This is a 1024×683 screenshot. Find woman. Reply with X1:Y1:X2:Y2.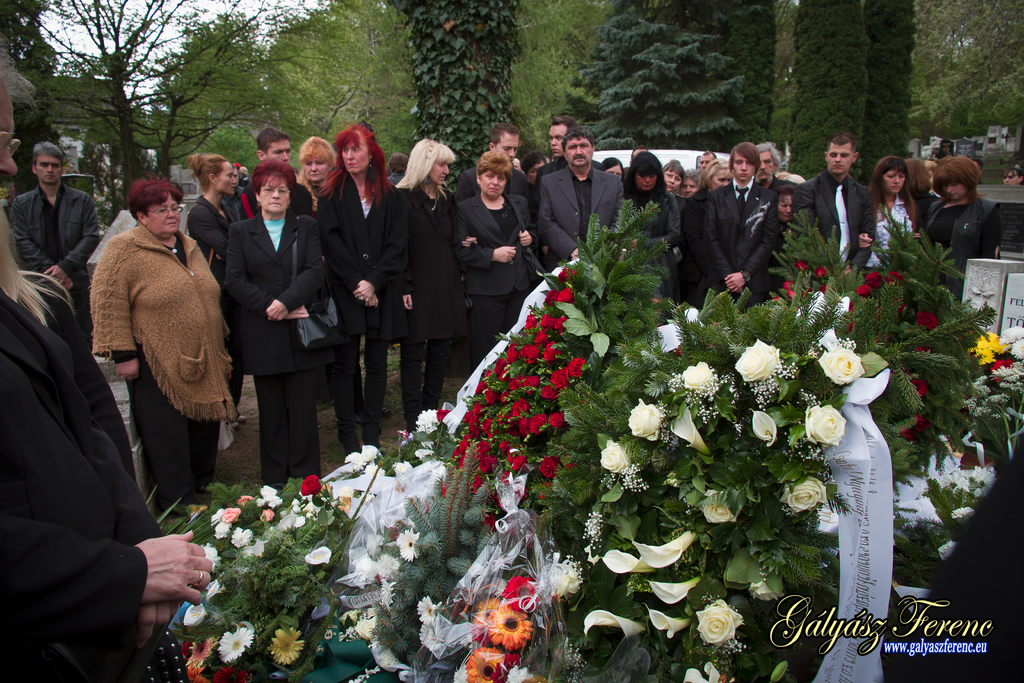
521:151:543:186.
